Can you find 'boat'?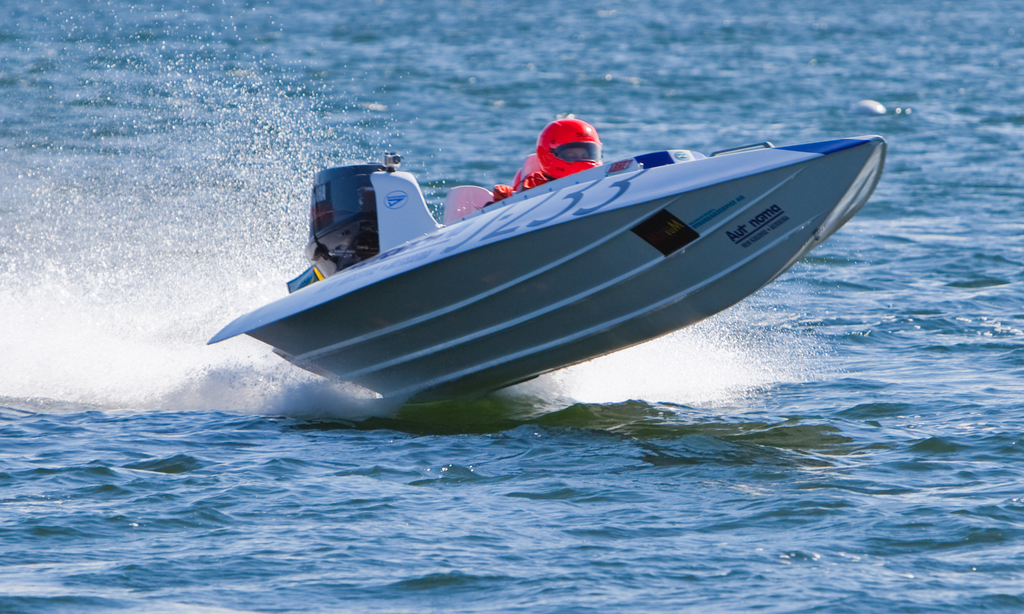
Yes, bounding box: left=205, top=106, right=895, bottom=420.
